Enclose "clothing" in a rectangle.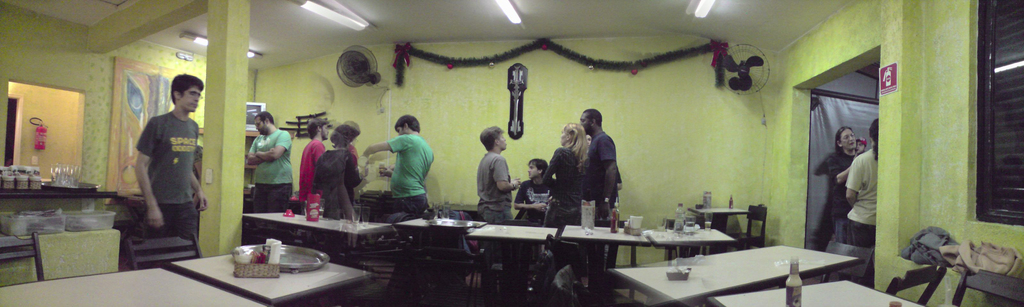
crop(516, 178, 555, 226).
